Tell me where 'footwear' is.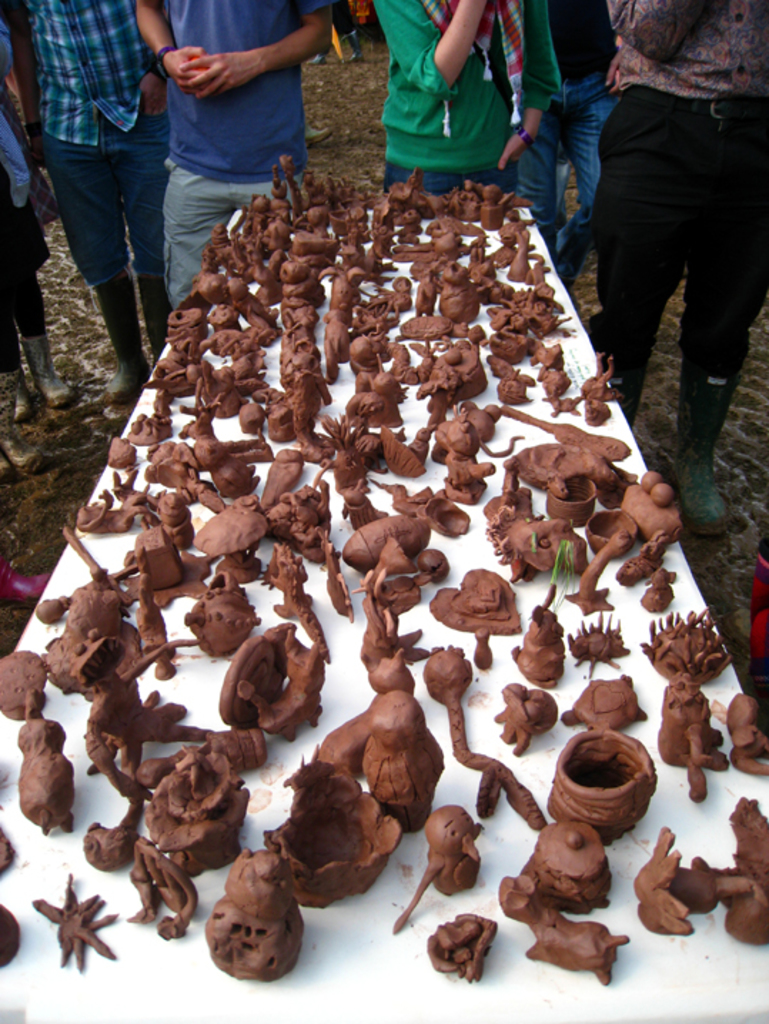
'footwear' is at bbox=(591, 317, 649, 431).
